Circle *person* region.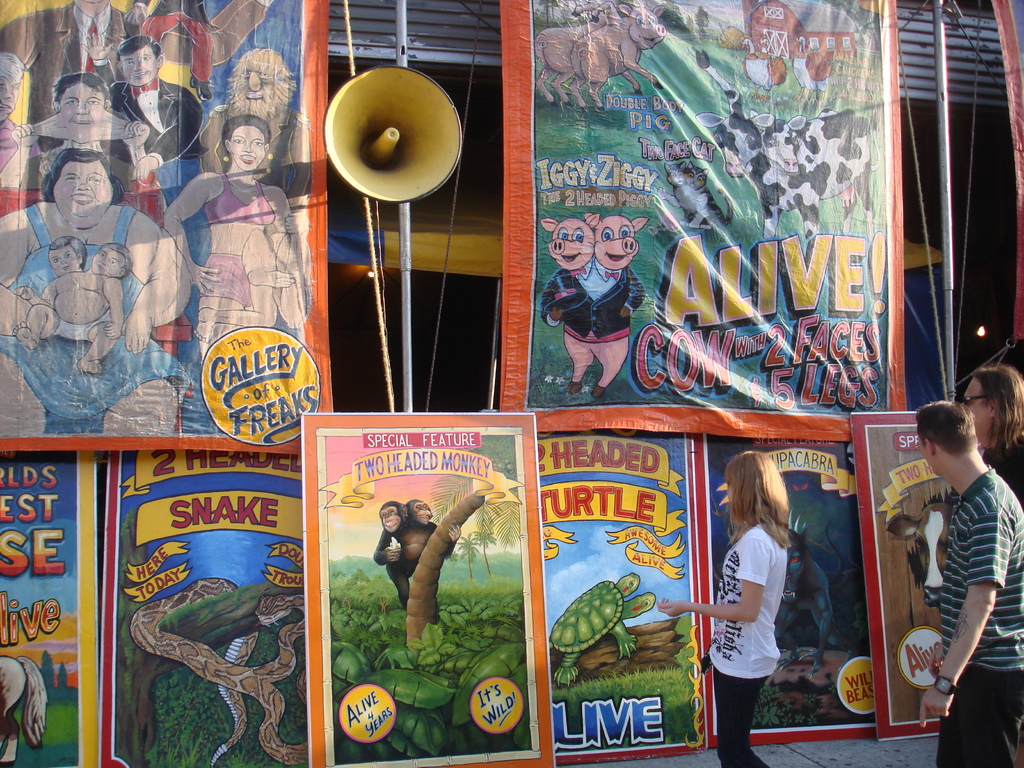
Region: region(0, 50, 65, 214).
